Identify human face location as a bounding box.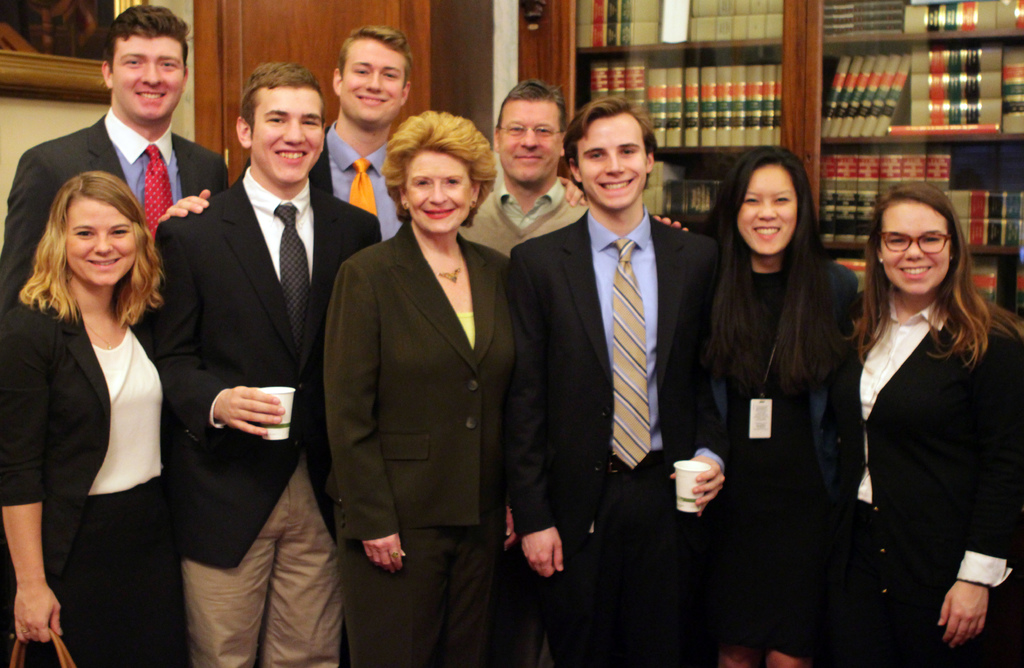
select_region(404, 149, 470, 236).
